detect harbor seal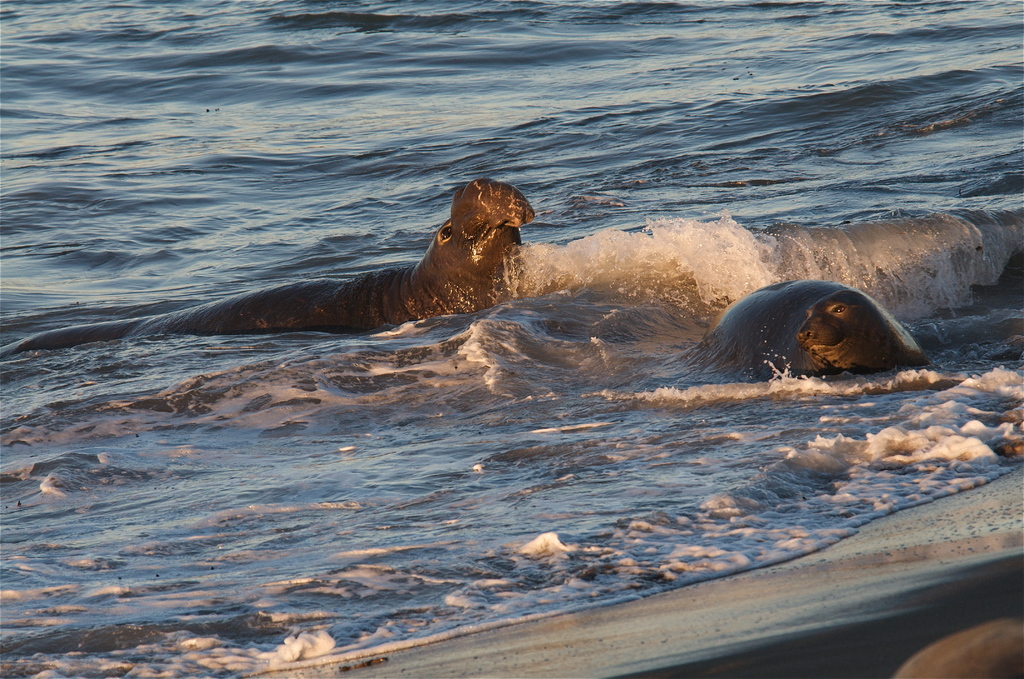
[4,178,536,349]
